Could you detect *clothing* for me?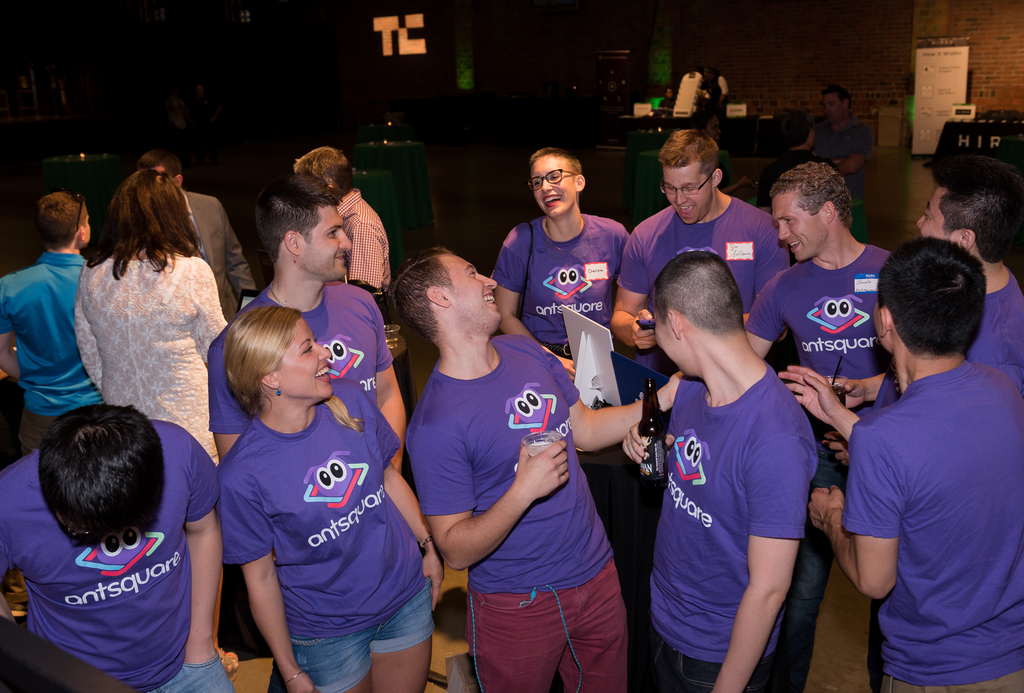
Detection result: rect(807, 120, 866, 240).
